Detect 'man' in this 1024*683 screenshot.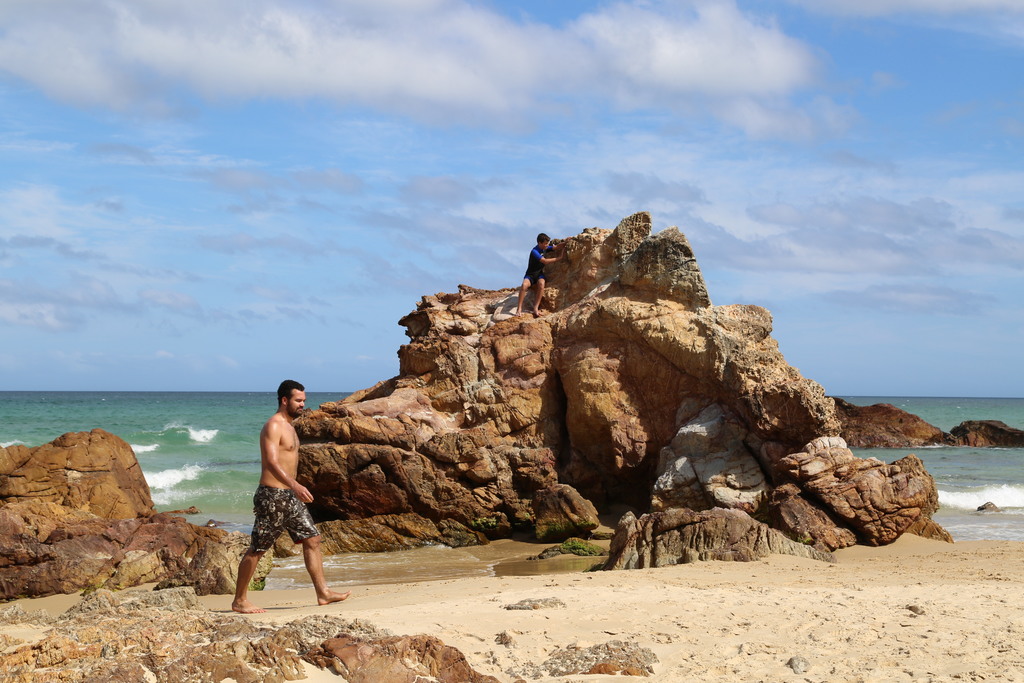
Detection: (x1=229, y1=379, x2=326, y2=618).
